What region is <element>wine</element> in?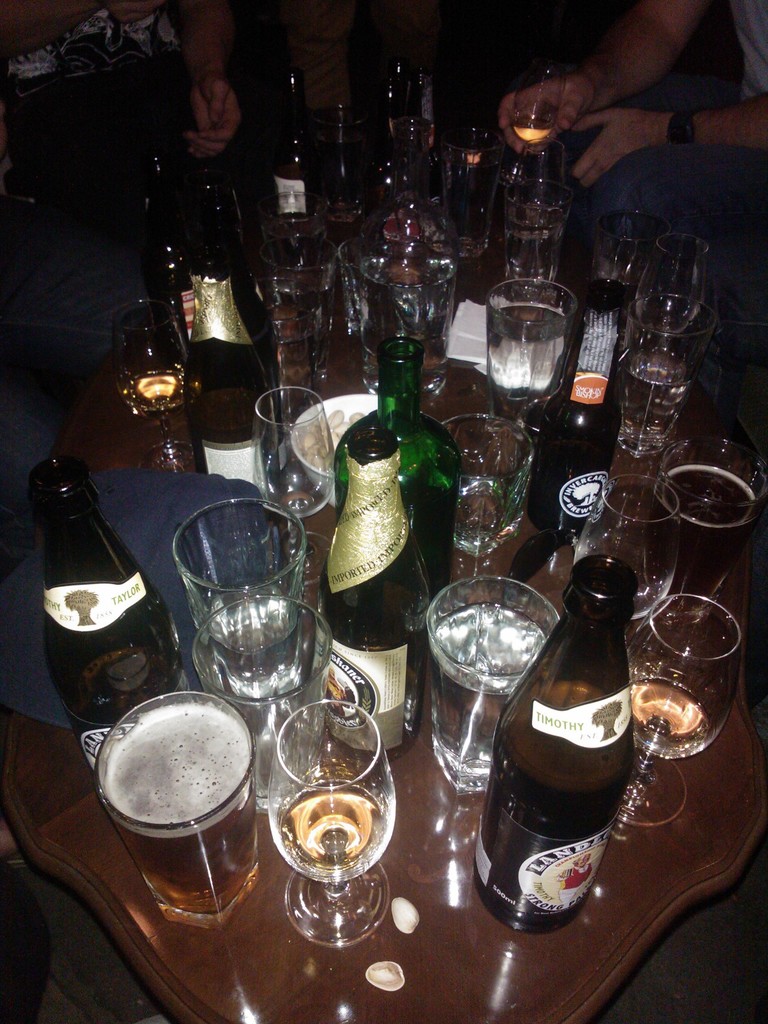
l=179, t=245, r=282, b=492.
